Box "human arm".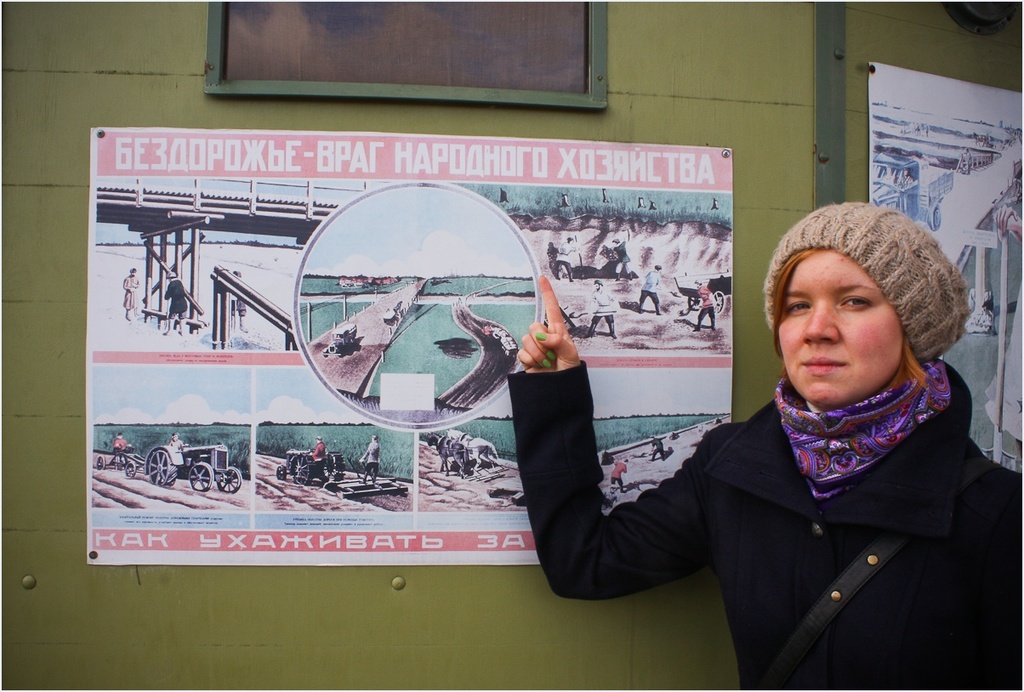
box=[587, 293, 596, 317].
